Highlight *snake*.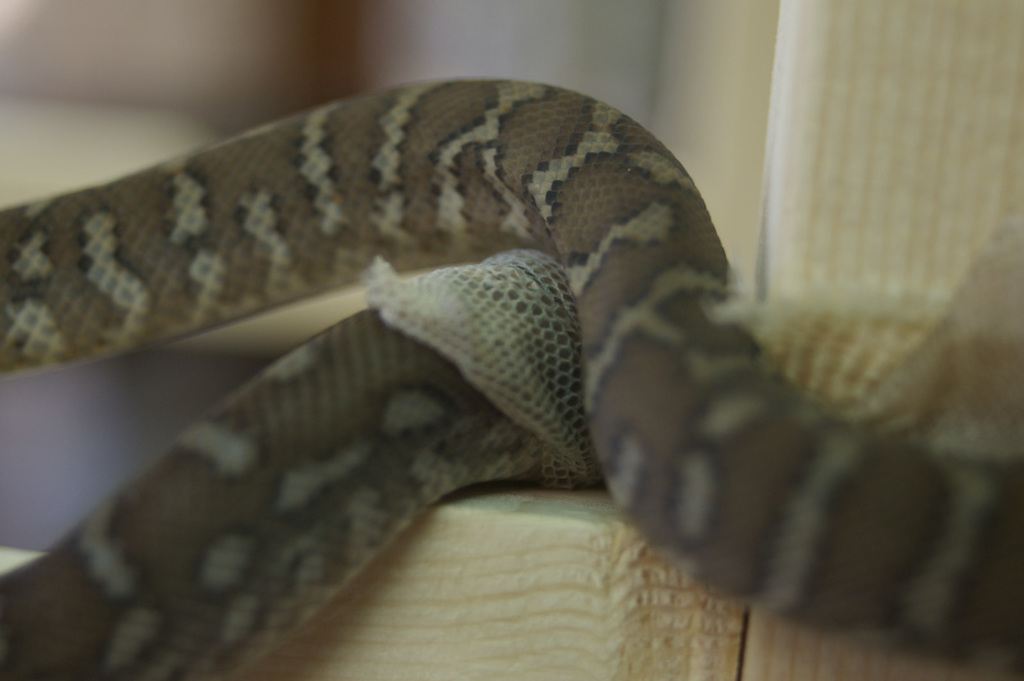
Highlighted region: box=[0, 76, 1023, 680].
